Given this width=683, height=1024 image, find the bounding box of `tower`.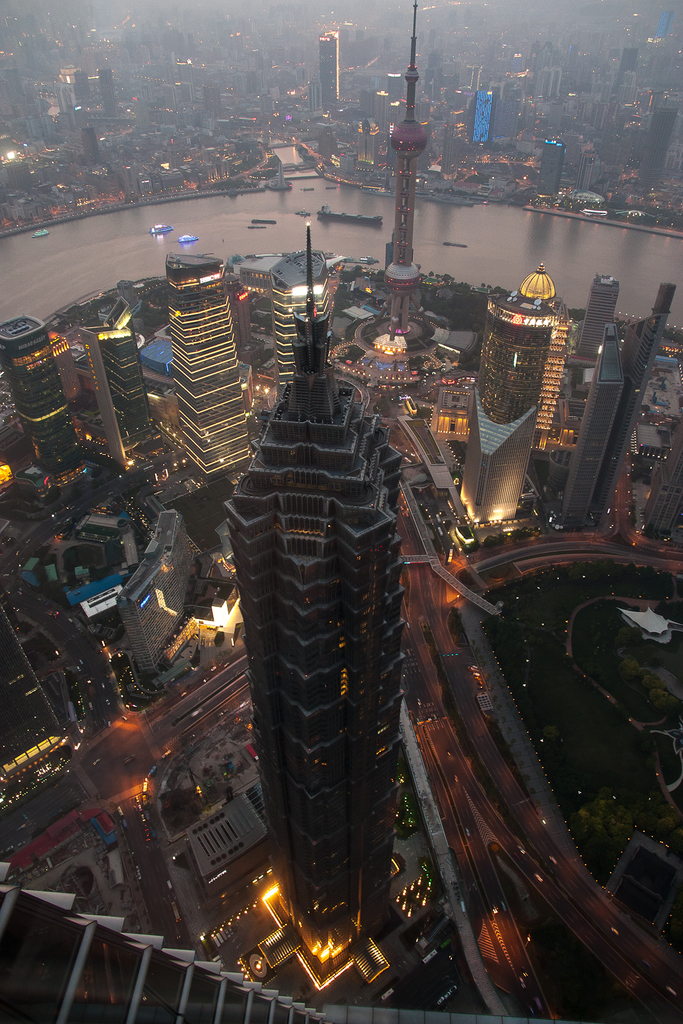
(560, 314, 630, 528).
